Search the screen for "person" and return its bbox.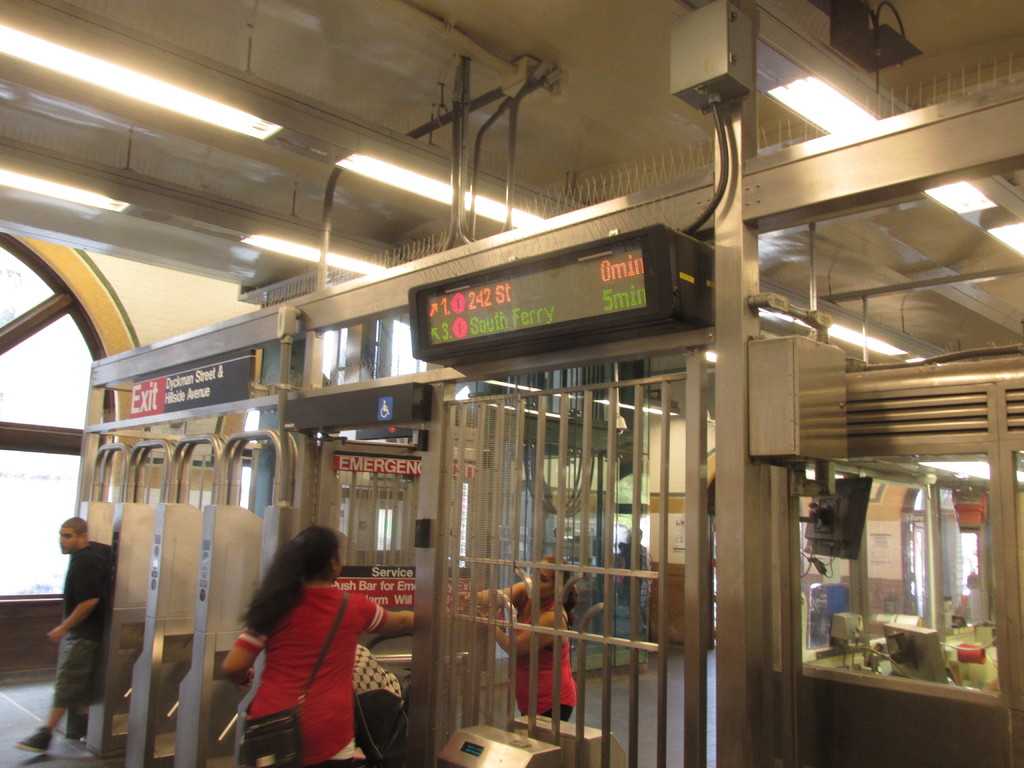
Found: bbox=(956, 569, 980, 621).
